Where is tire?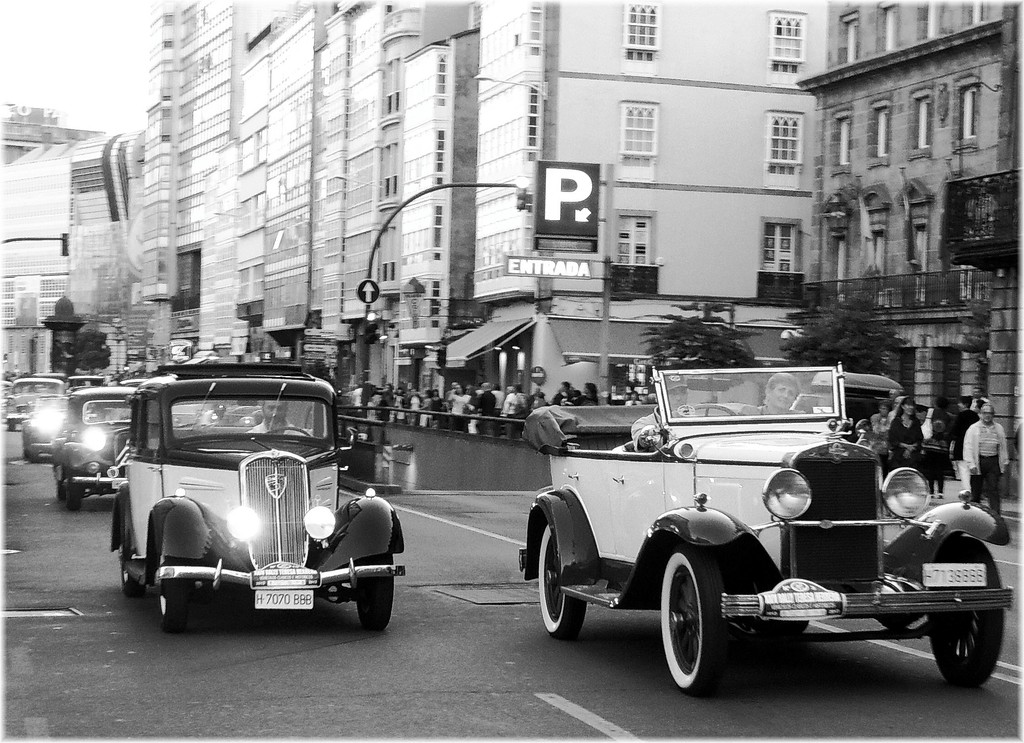
(left=115, top=538, right=136, bottom=595).
